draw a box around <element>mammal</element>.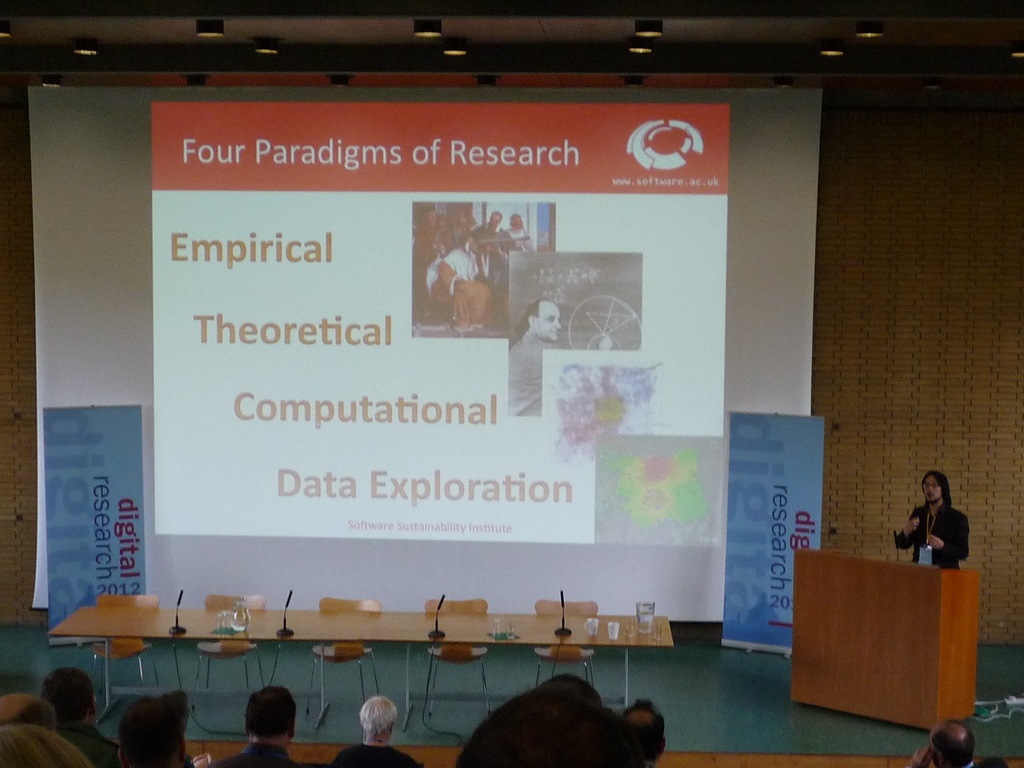
472/213/518/271.
